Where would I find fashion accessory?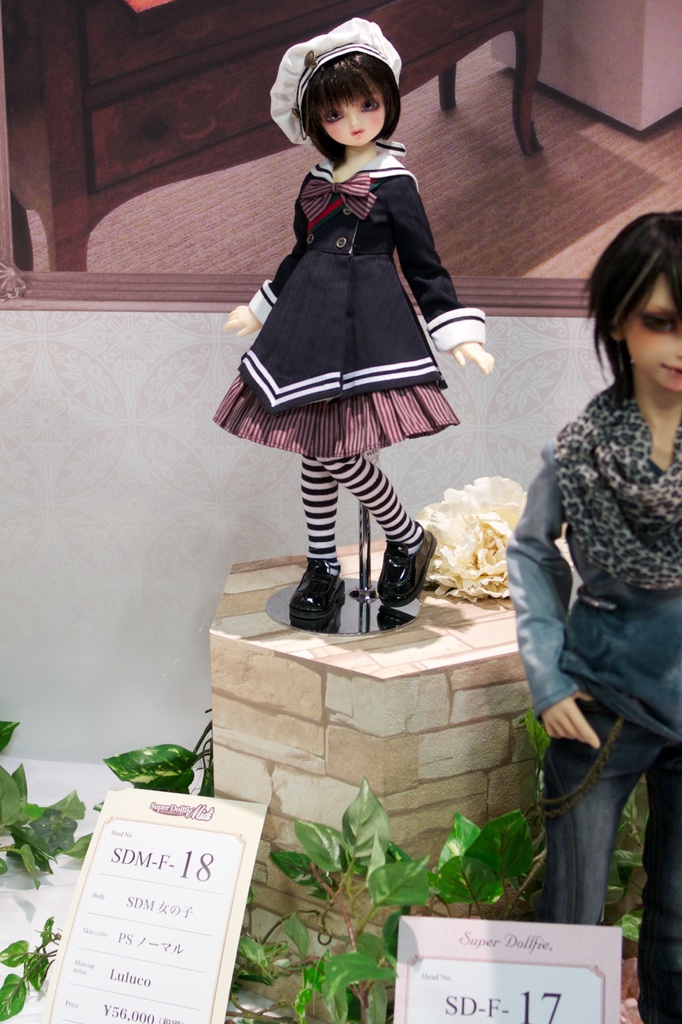
At {"left": 537, "top": 722, "right": 624, "bottom": 827}.
